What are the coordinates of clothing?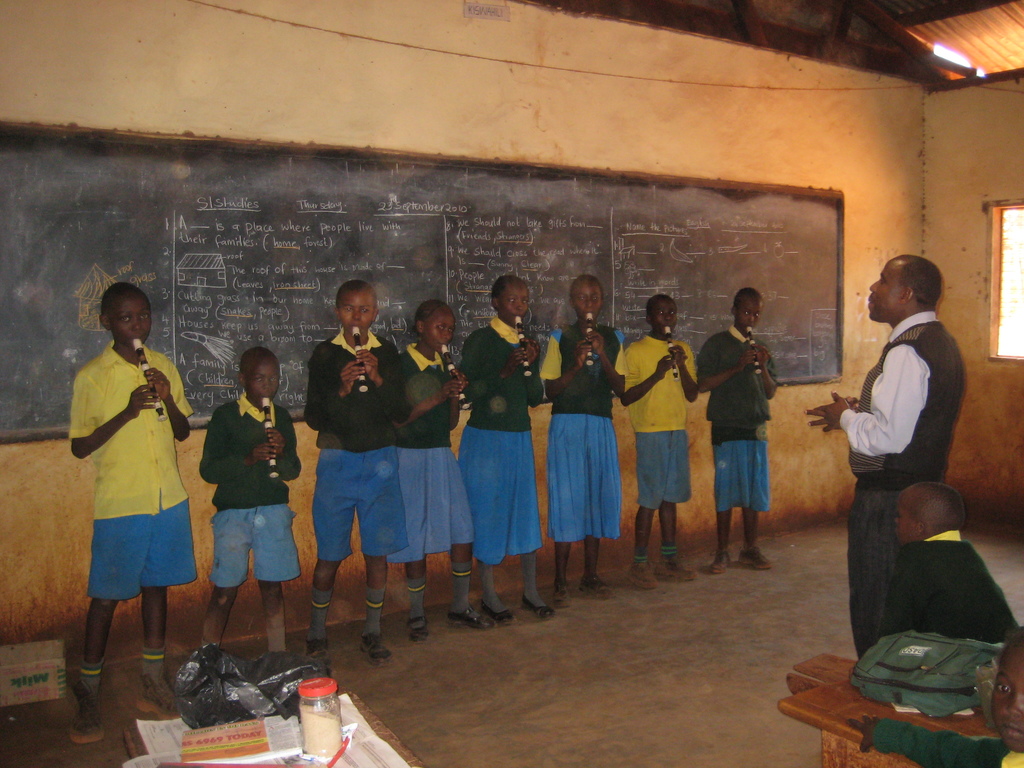
(389, 355, 483, 570).
